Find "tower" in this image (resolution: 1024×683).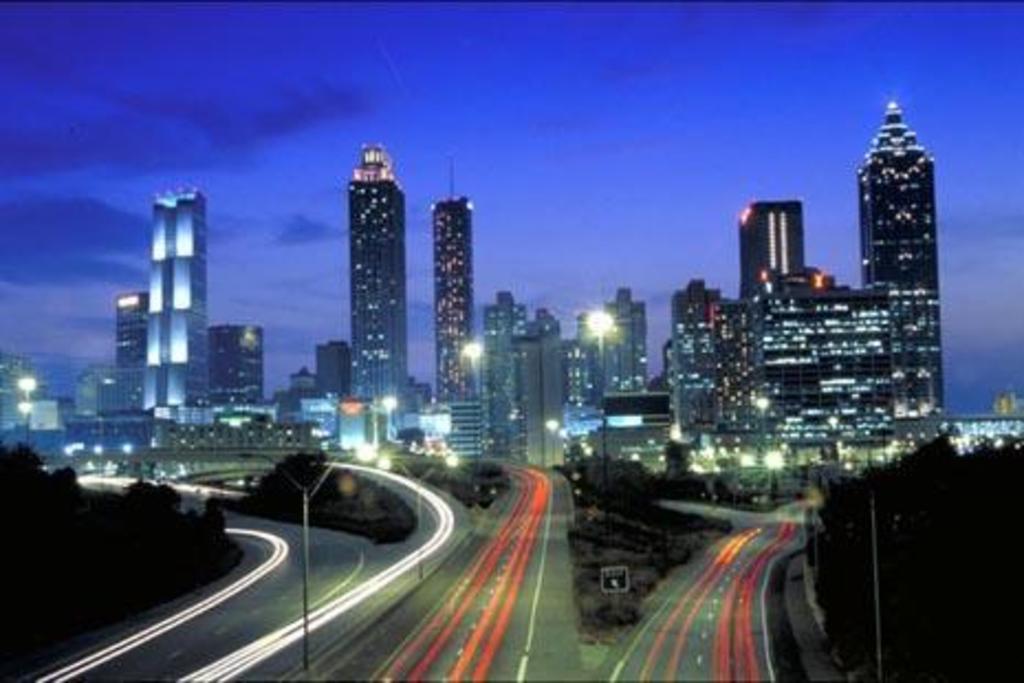
Rect(322, 128, 412, 399).
